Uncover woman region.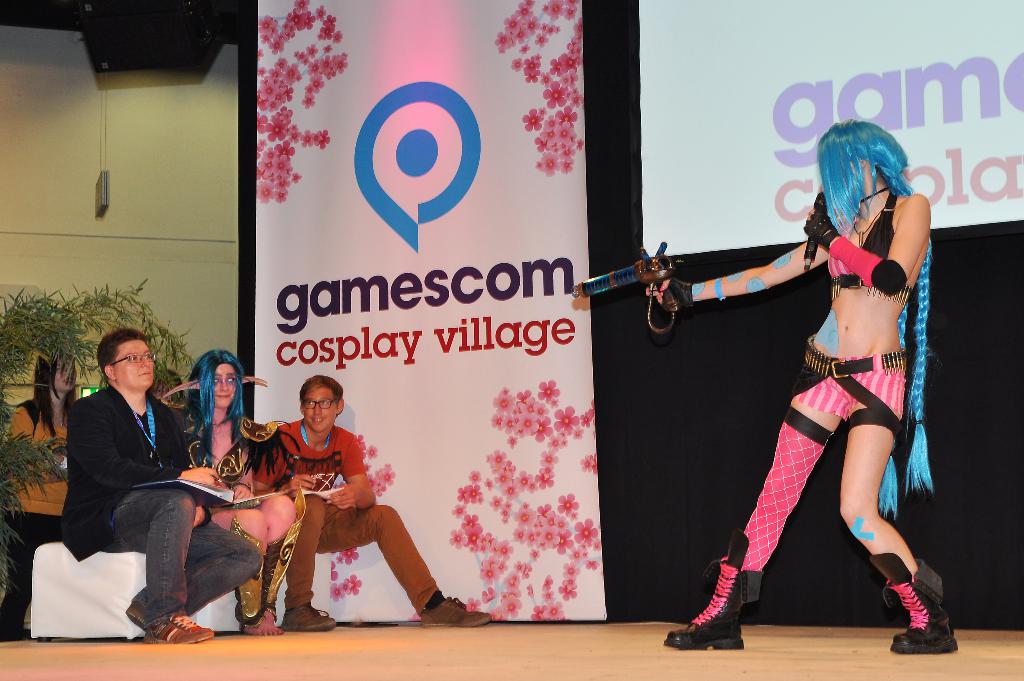
Uncovered: x1=1, y1=351, x2=77, y2=645.
